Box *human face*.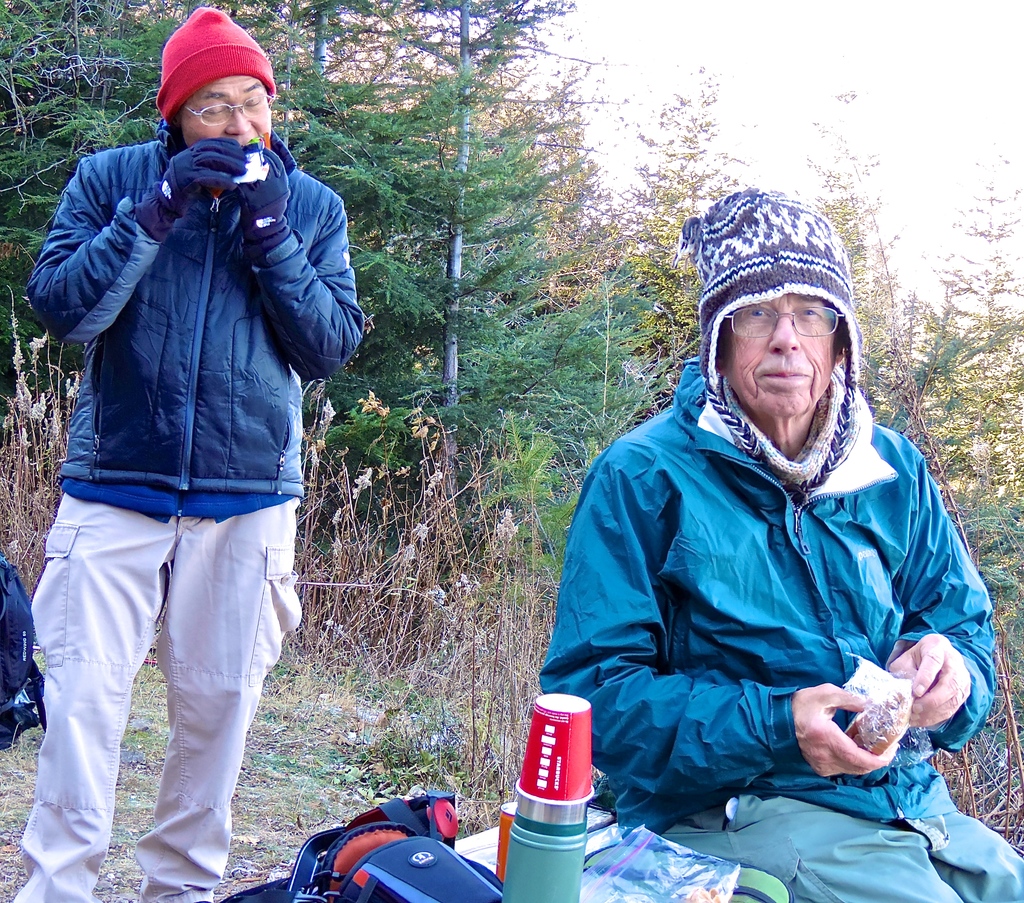
box=[733, 295, 831, 424].
